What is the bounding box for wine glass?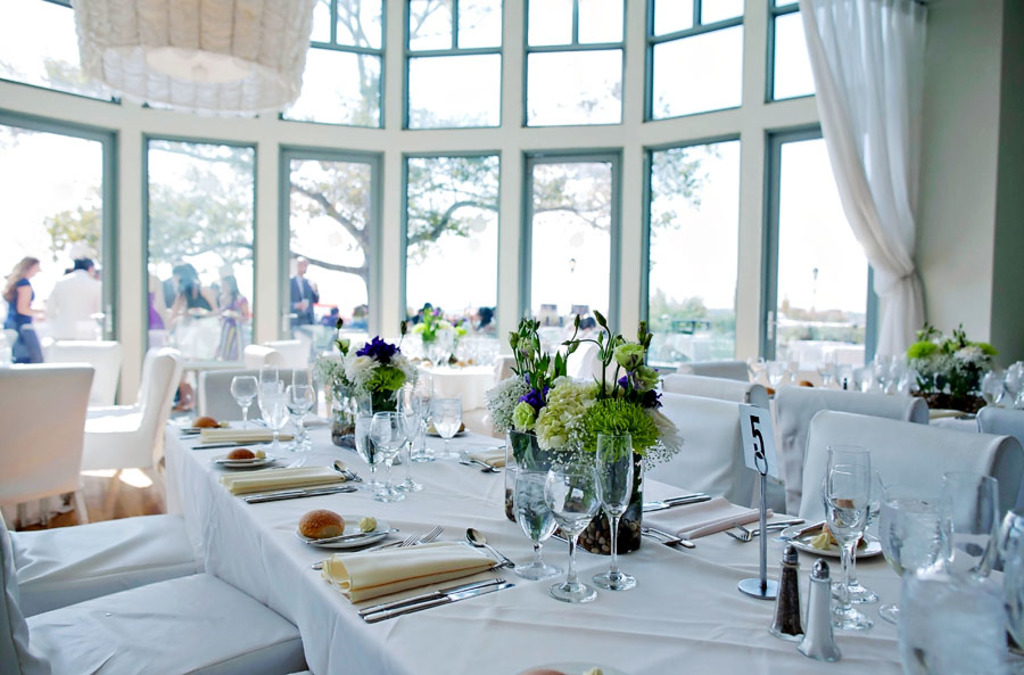
bbox(823, 442, 865, 636).
